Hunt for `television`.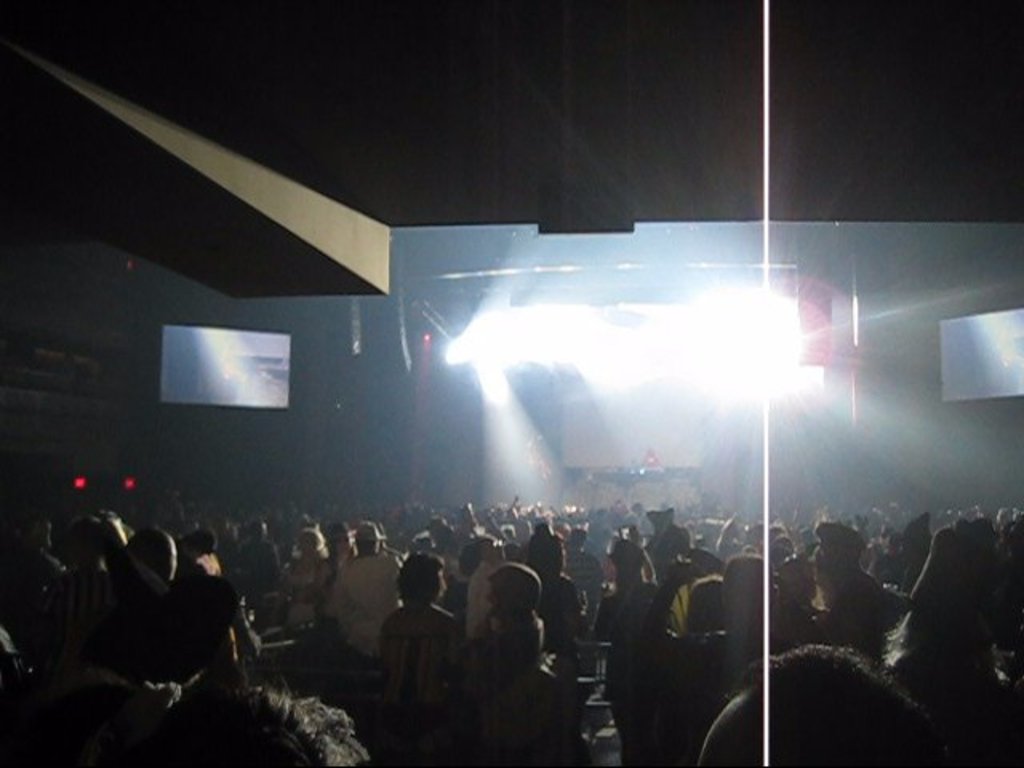
Hunted down at detection(936, 309, 1022, 403).
